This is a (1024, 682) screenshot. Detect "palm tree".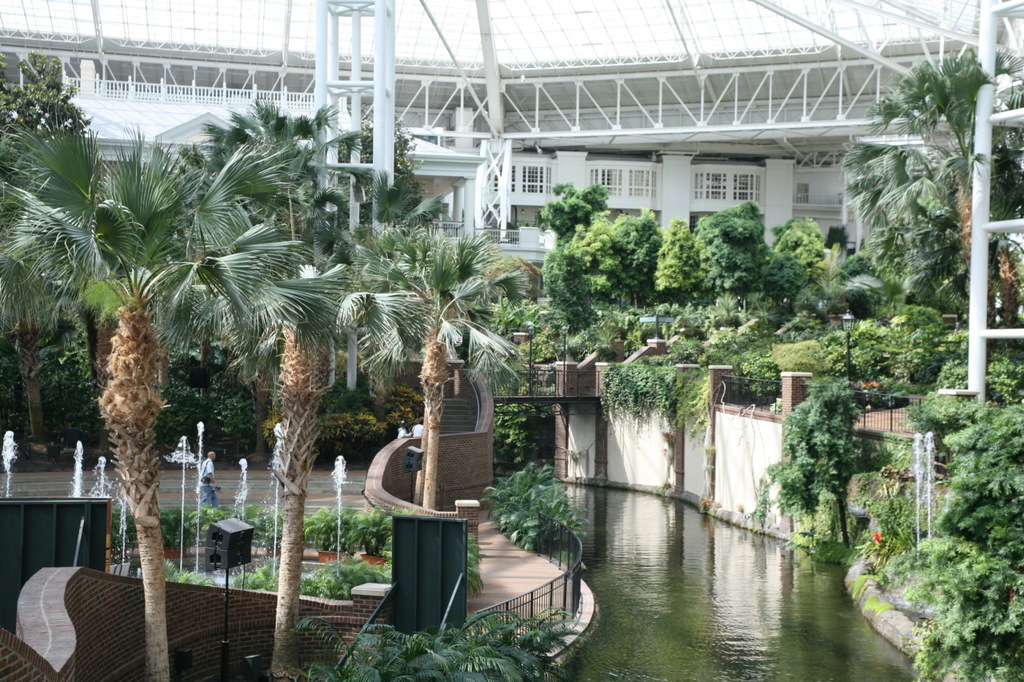
crop(326, 225, 529, 505).
